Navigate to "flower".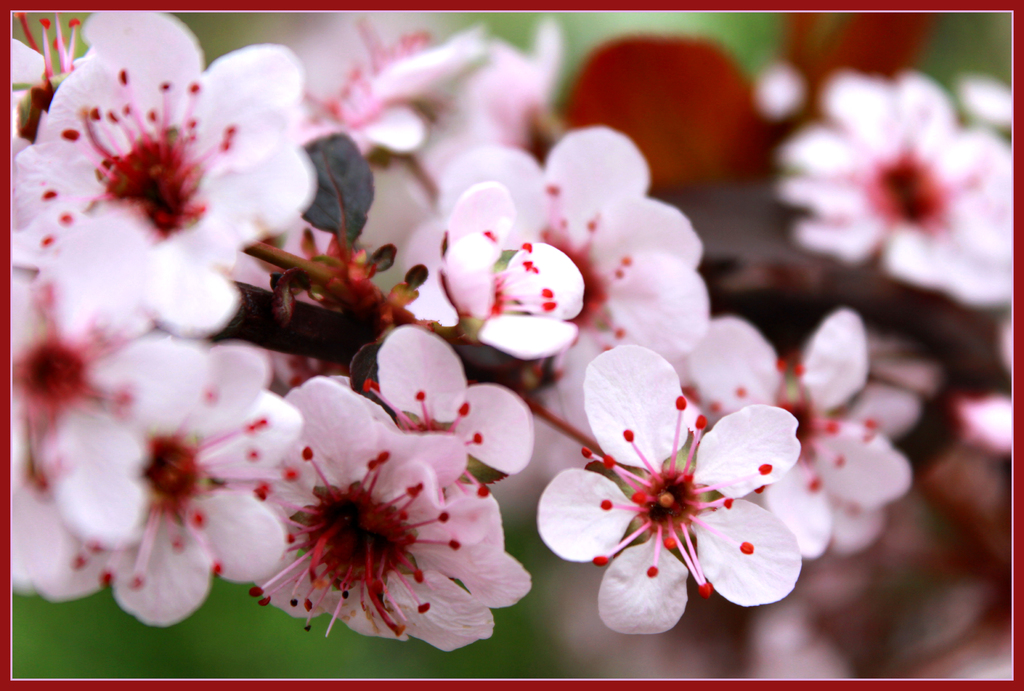
Navigation target: [x1=12, y1=9, x2=306, y2=324].
